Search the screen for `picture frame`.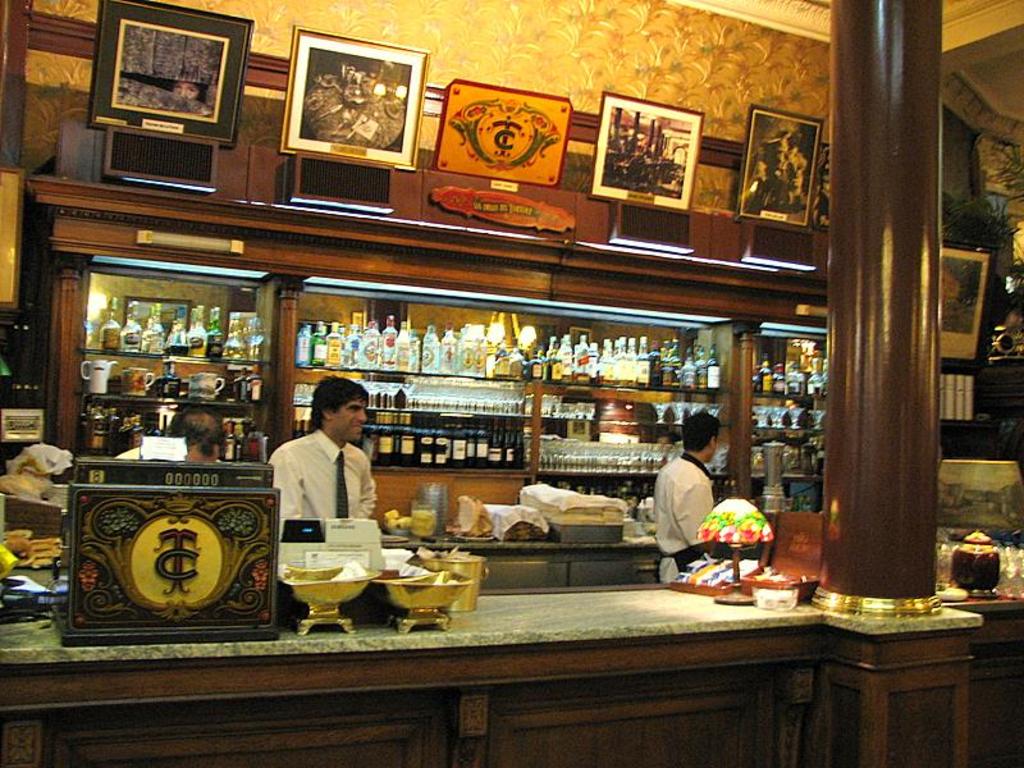
Found at <region>88, 0, 252, 147</region>.
